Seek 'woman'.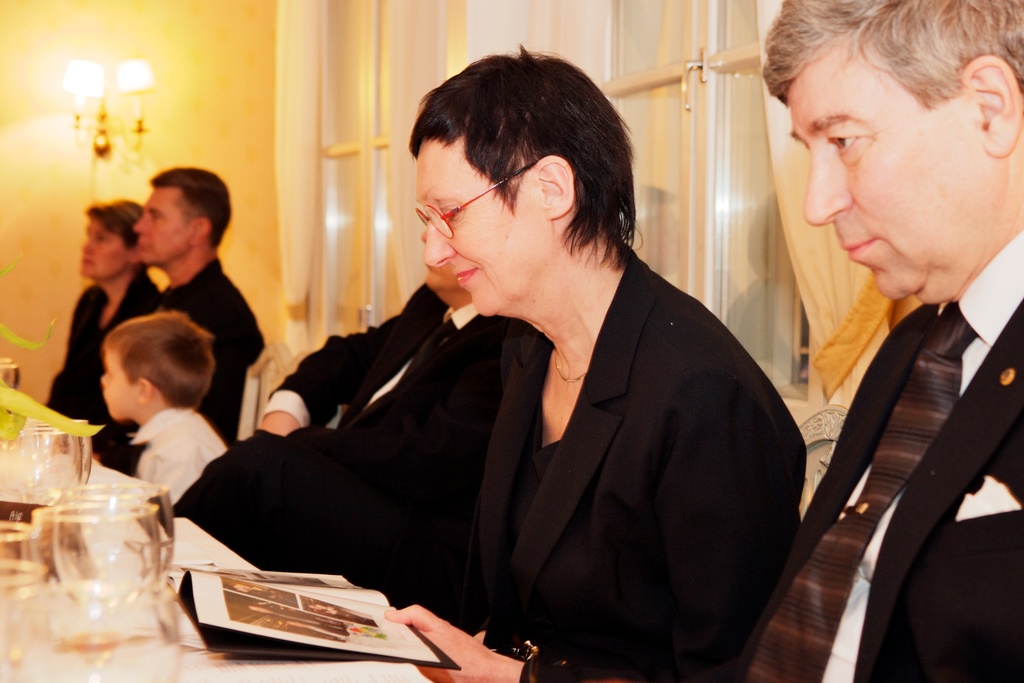
(409,50,809,682).
